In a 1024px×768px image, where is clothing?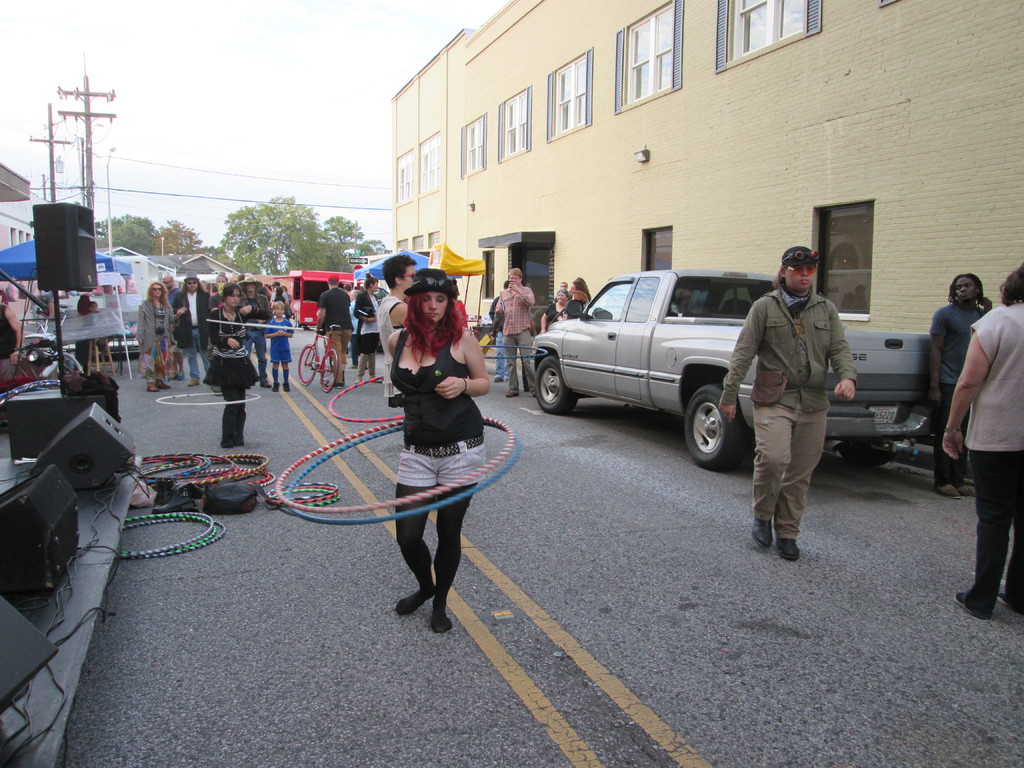
<region>490, 294, 506, 379</region>.
